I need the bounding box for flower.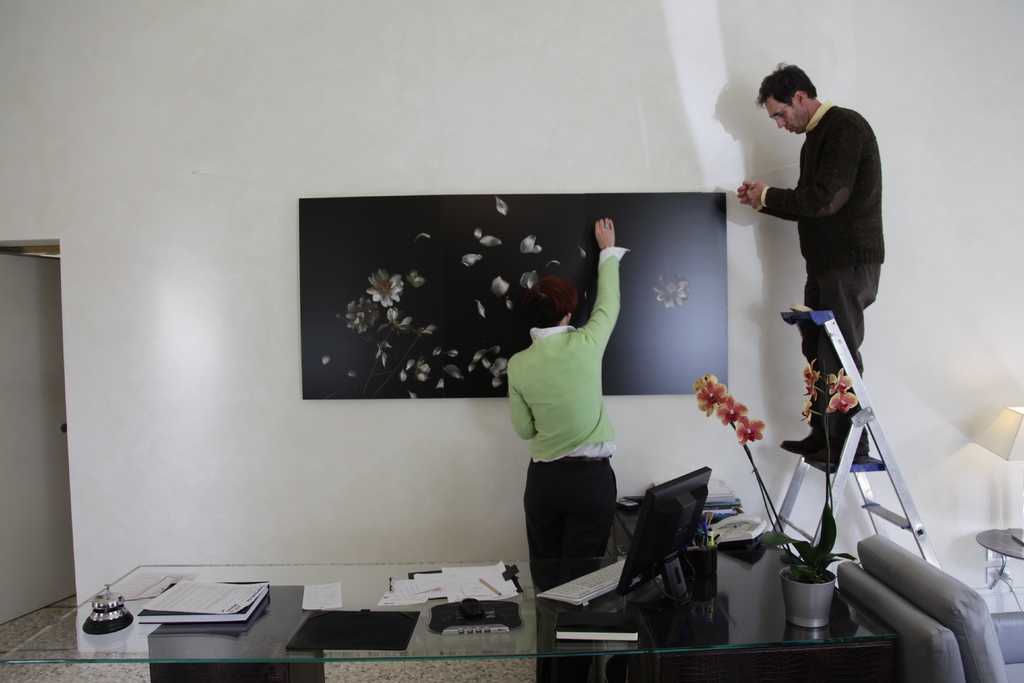
Here it is: x1=648, y1=270, x2=692, y2=310.
